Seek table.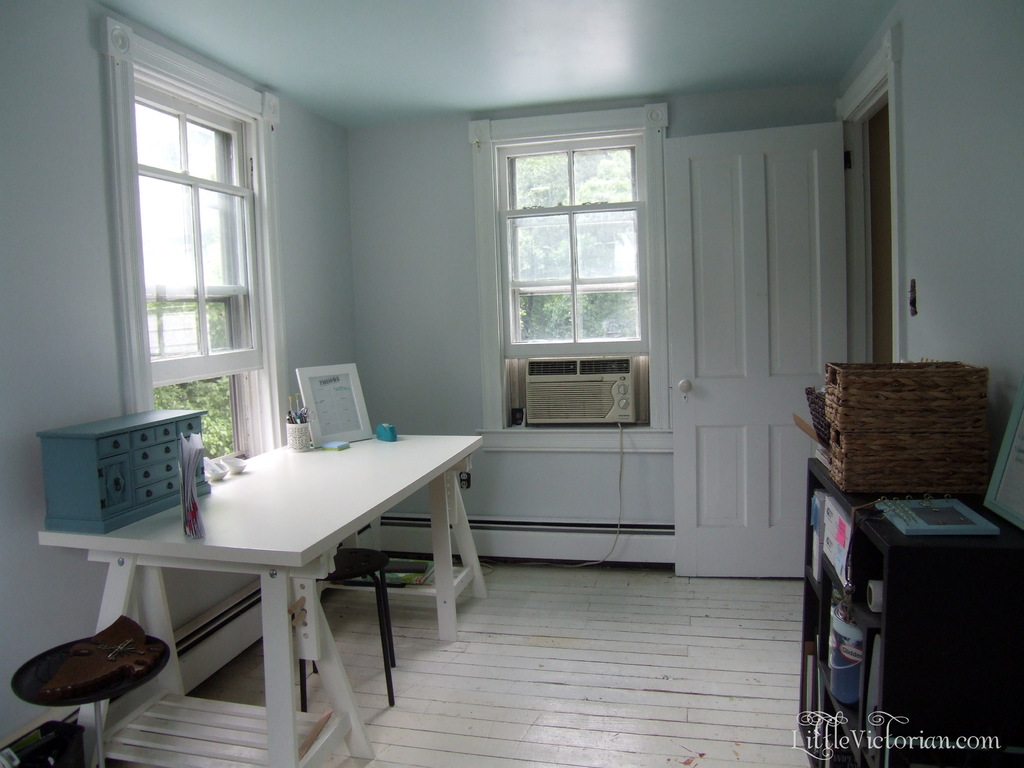
rect(65, 428, 466, 735).
